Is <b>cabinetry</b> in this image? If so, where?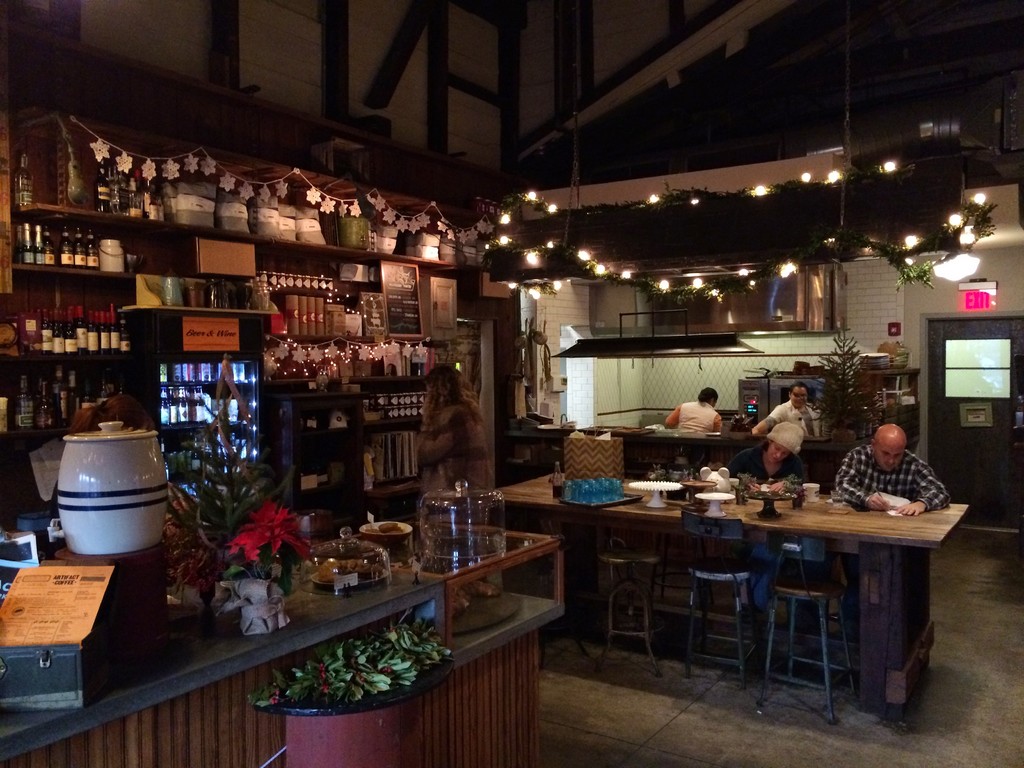
Yes, at x1=0 y1=511 x2=572 y2=767.
